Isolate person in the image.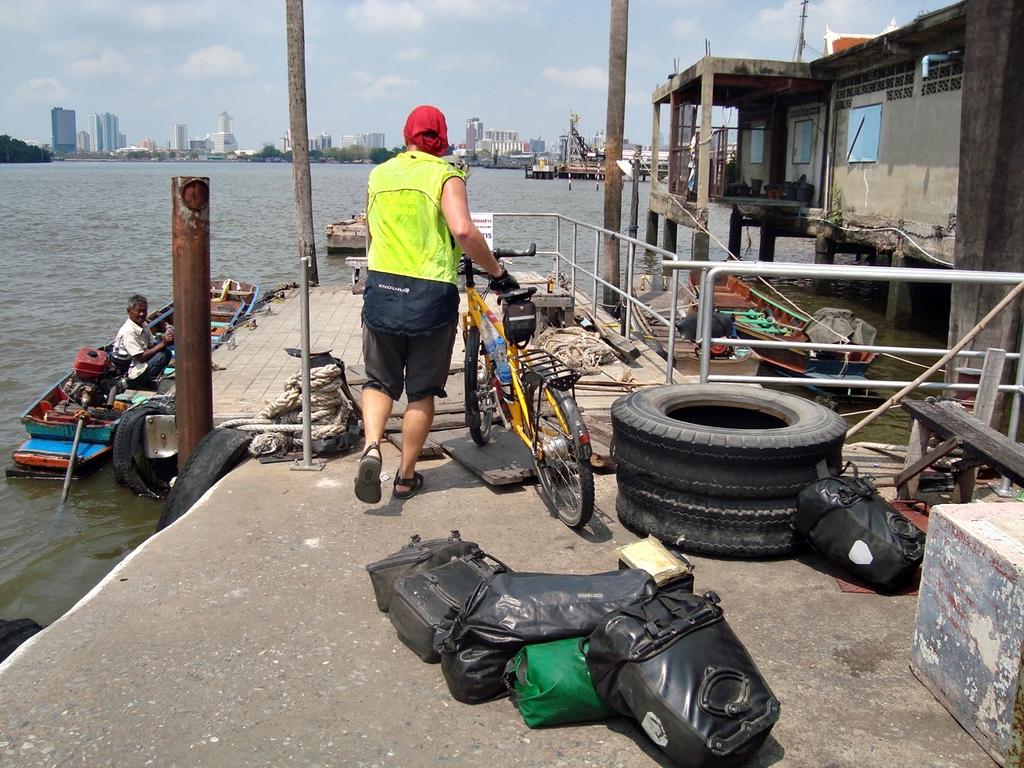
Isolated region: <region>345, 74, 481, 543</region>.
